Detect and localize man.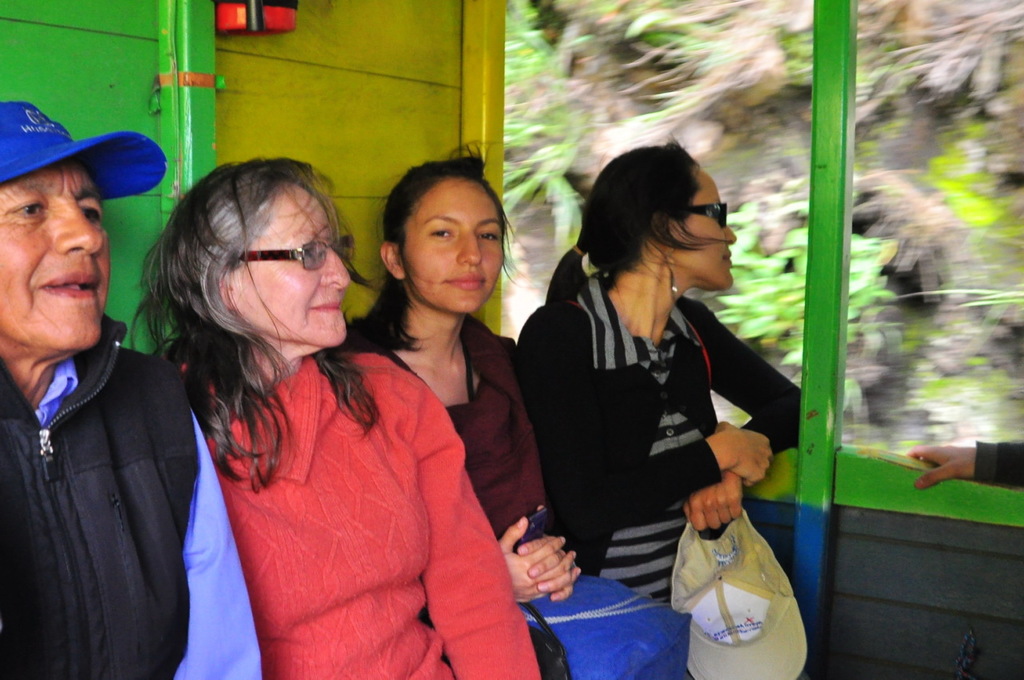
Localized at (0,100,274,679).
